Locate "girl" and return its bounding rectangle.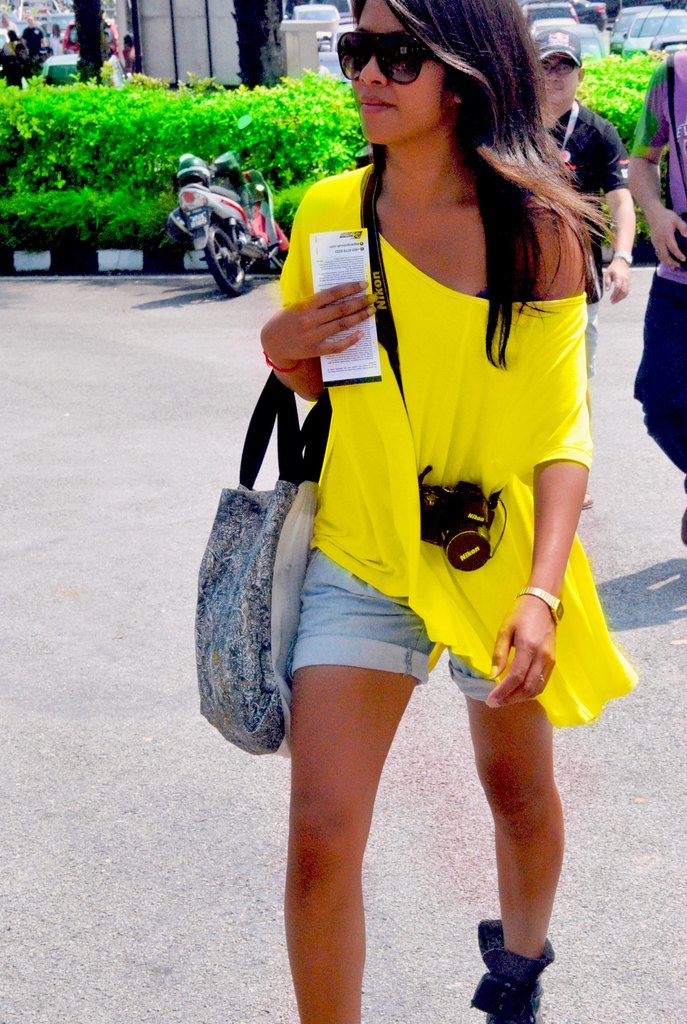
l=260, t=0, r=645, b=1023.
